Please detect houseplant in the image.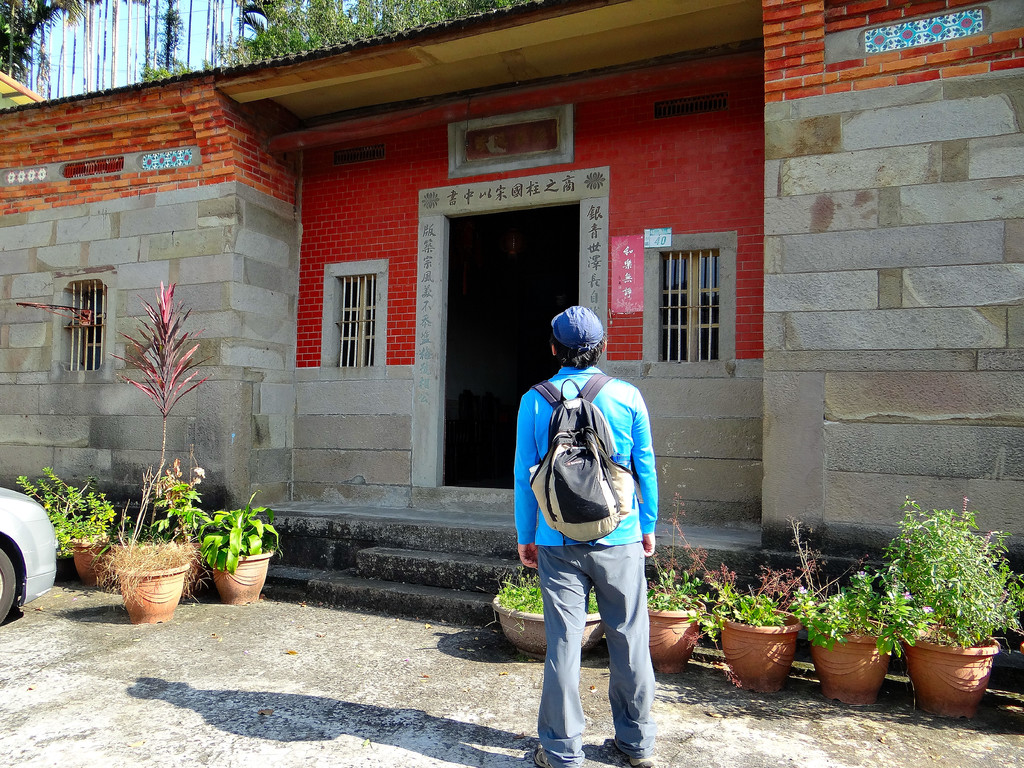
bbox=(93, 467, 210, 628).
